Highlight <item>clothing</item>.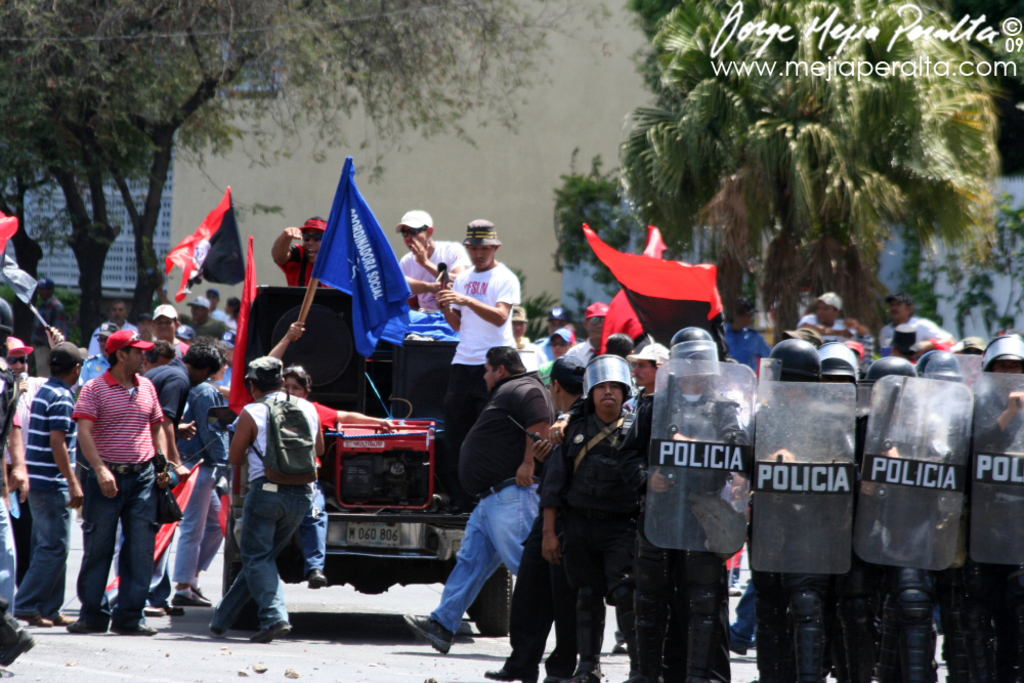
Highlighted region: [left=0, top=354, right=19, bottom=620].
